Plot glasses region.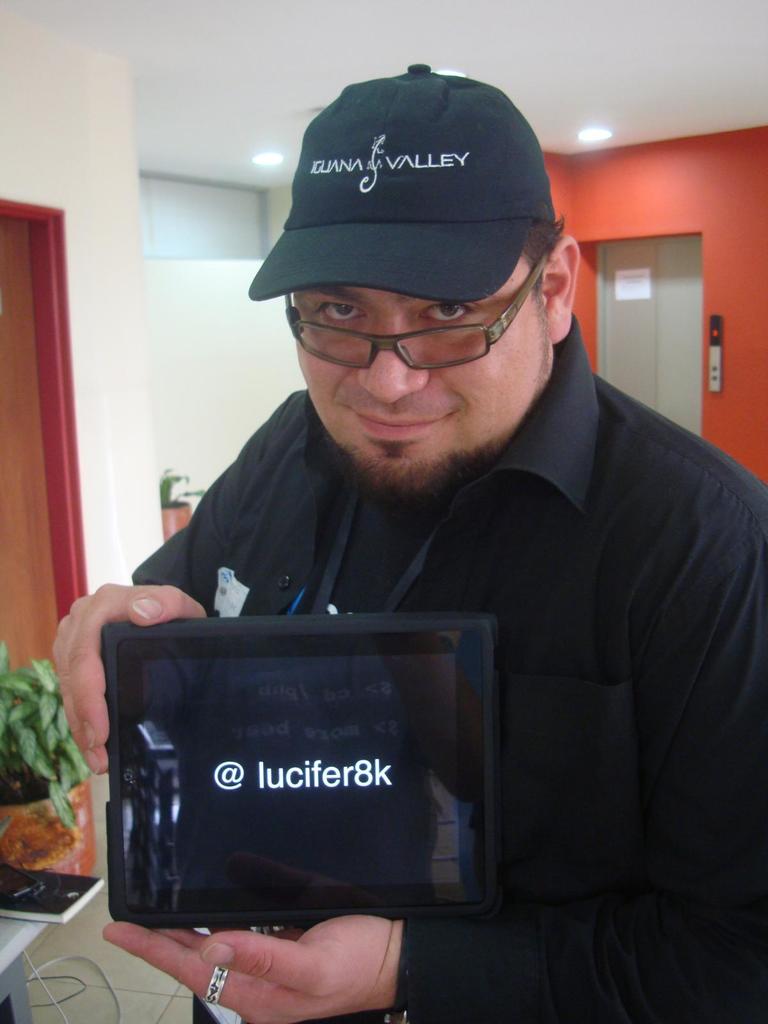
Plotted at locate(268, 275, 548, 359).
